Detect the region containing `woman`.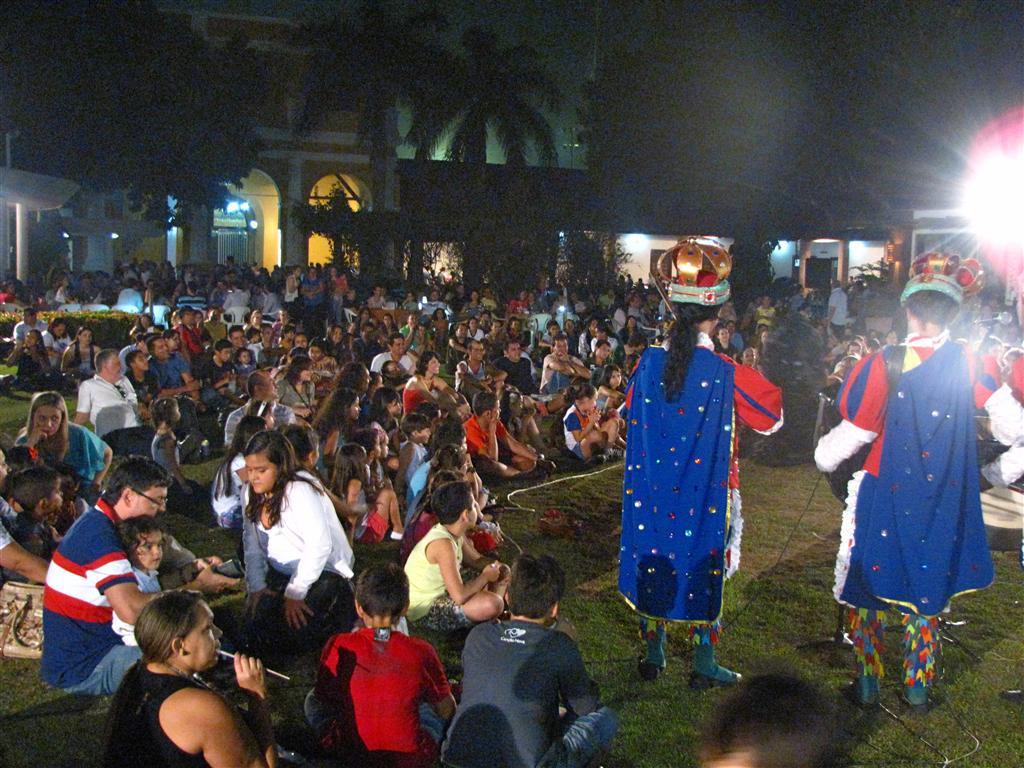
58, 330, 101, 378.
